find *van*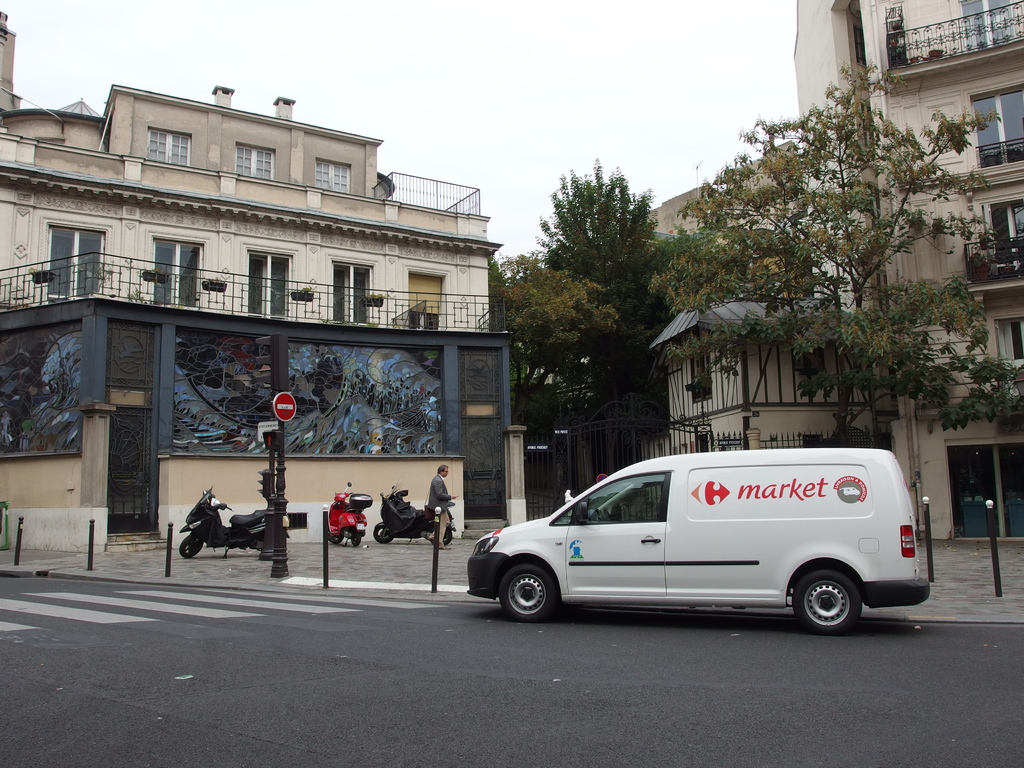
x1=467 y1=445 x2=932 y2=636
